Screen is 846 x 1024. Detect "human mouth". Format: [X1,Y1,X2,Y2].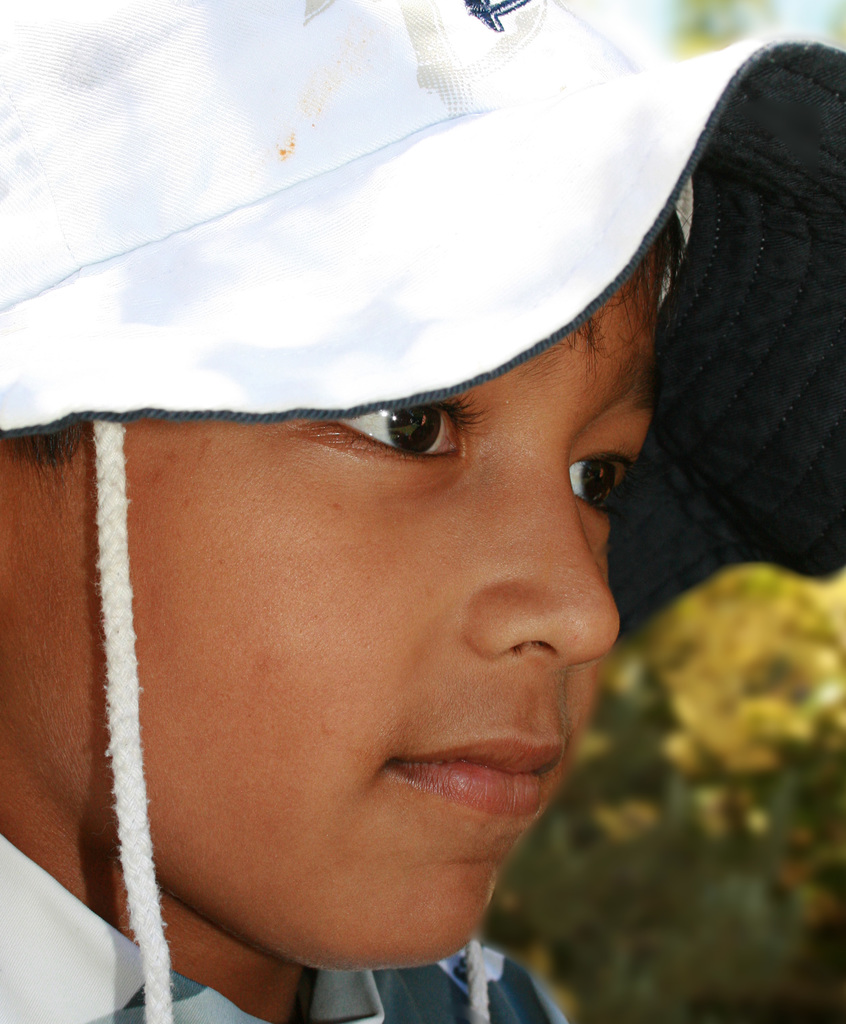
[380,717,565,821].
